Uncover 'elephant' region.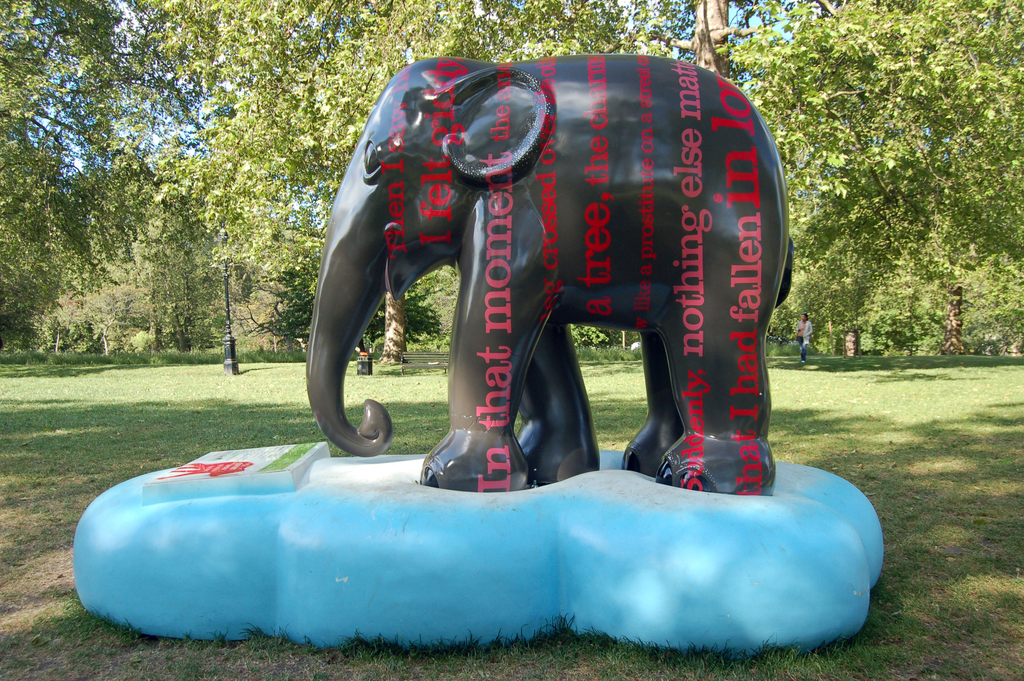
Uncovered: 305, 54, 791, 496.
